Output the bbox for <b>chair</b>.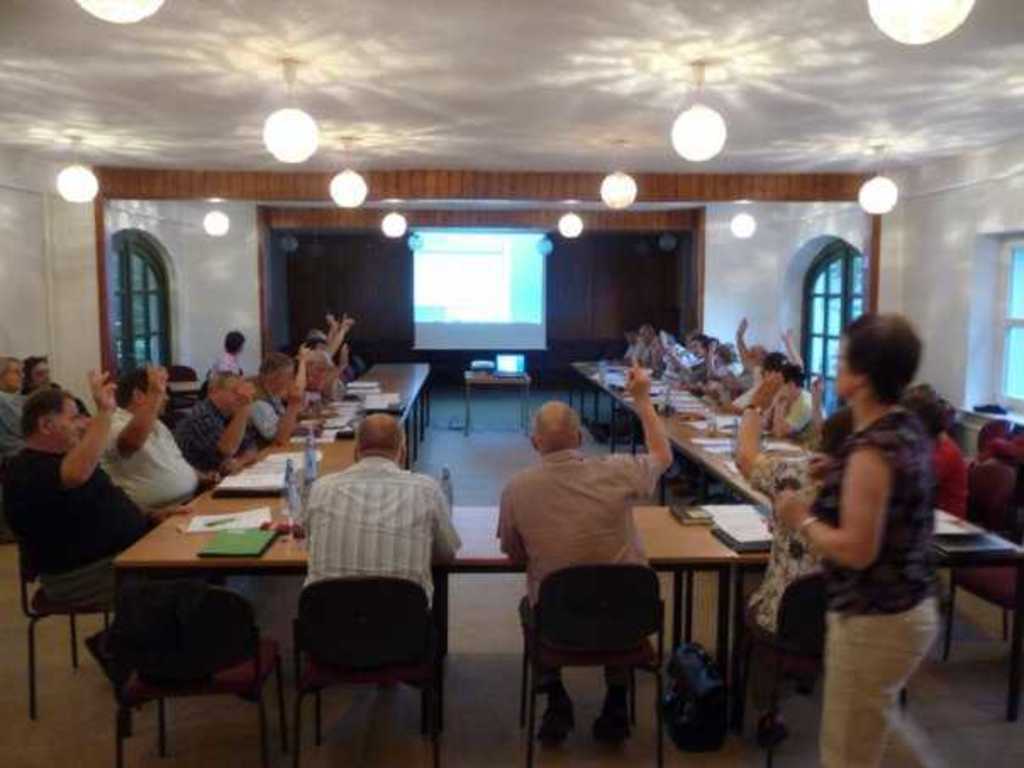
detection(161, 358, 205, 412).
